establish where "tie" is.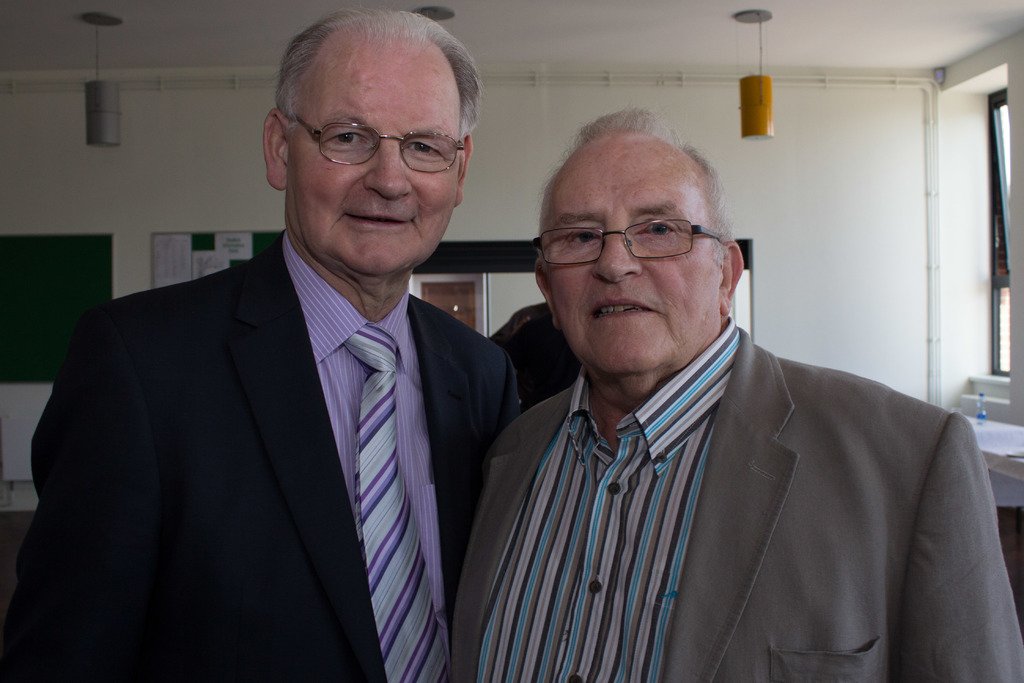
Established at bbox=[344, 322, 452, 682].
